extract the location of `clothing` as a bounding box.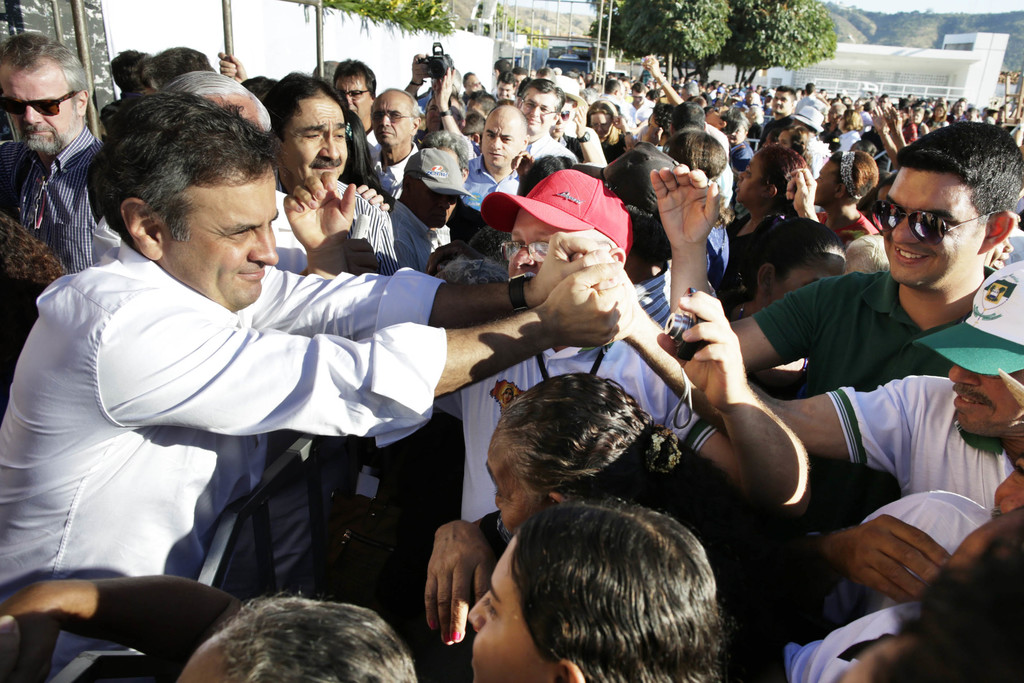
[365, 120, 383, 163].
